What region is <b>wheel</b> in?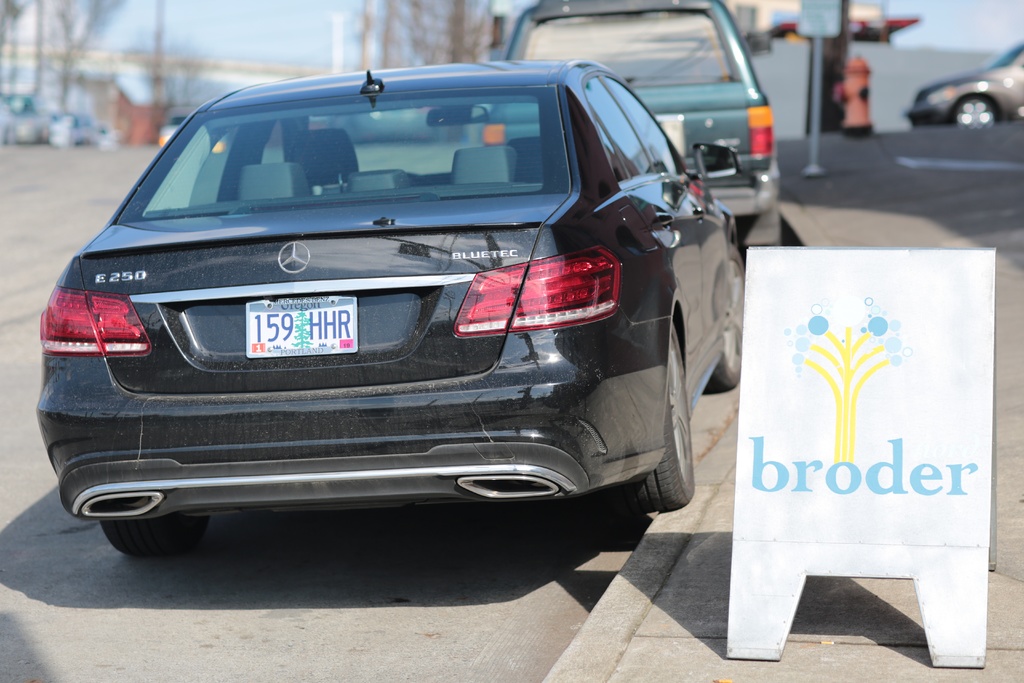
715 256 745 399.
